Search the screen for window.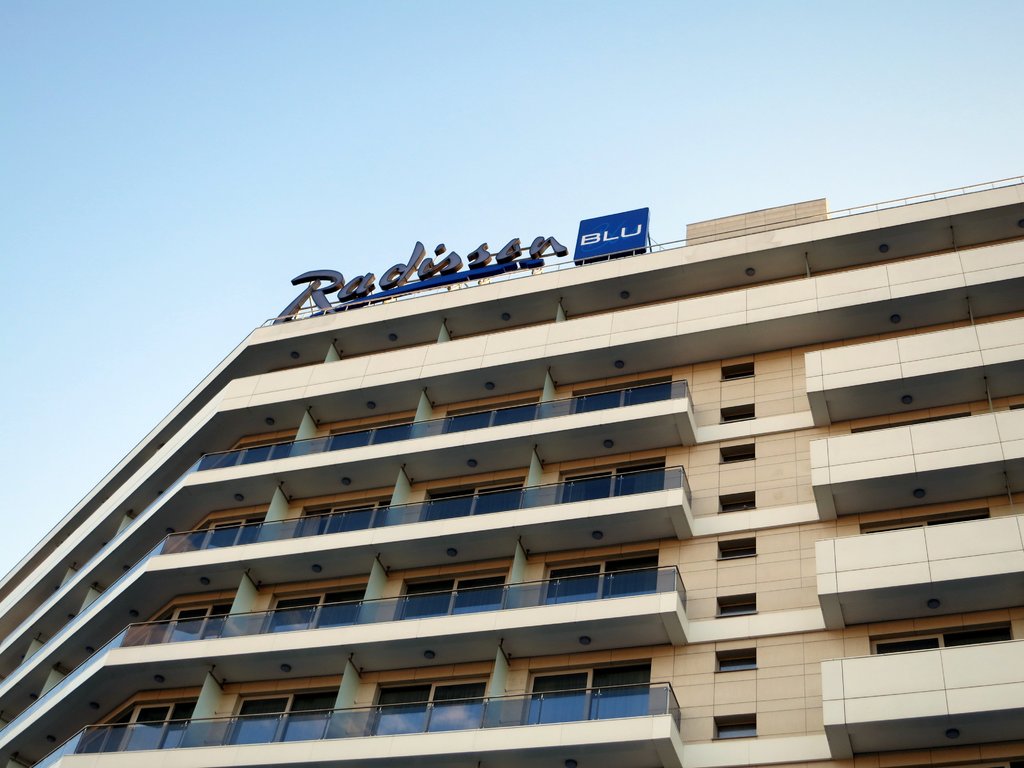
Found at [216, 691, 342, 746].
